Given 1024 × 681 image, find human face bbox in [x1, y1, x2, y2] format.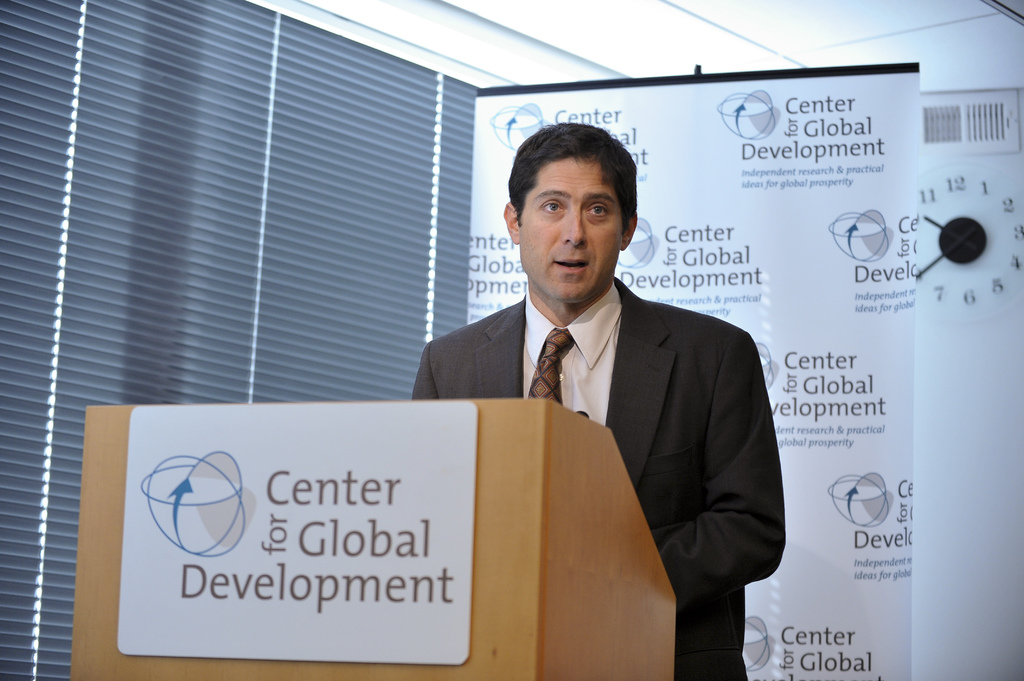
[514, 155, 623, 301].
